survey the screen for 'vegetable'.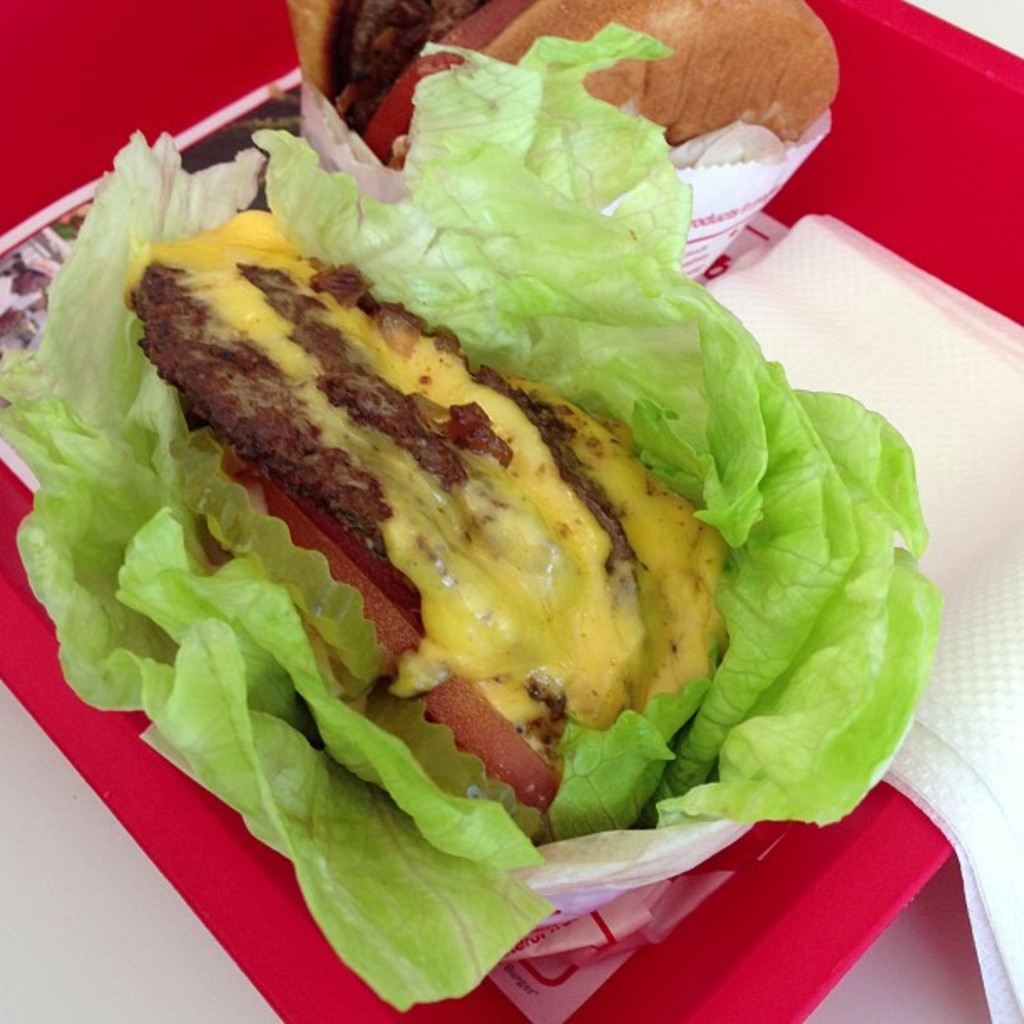
Survey found: 0/22/952/1012.
